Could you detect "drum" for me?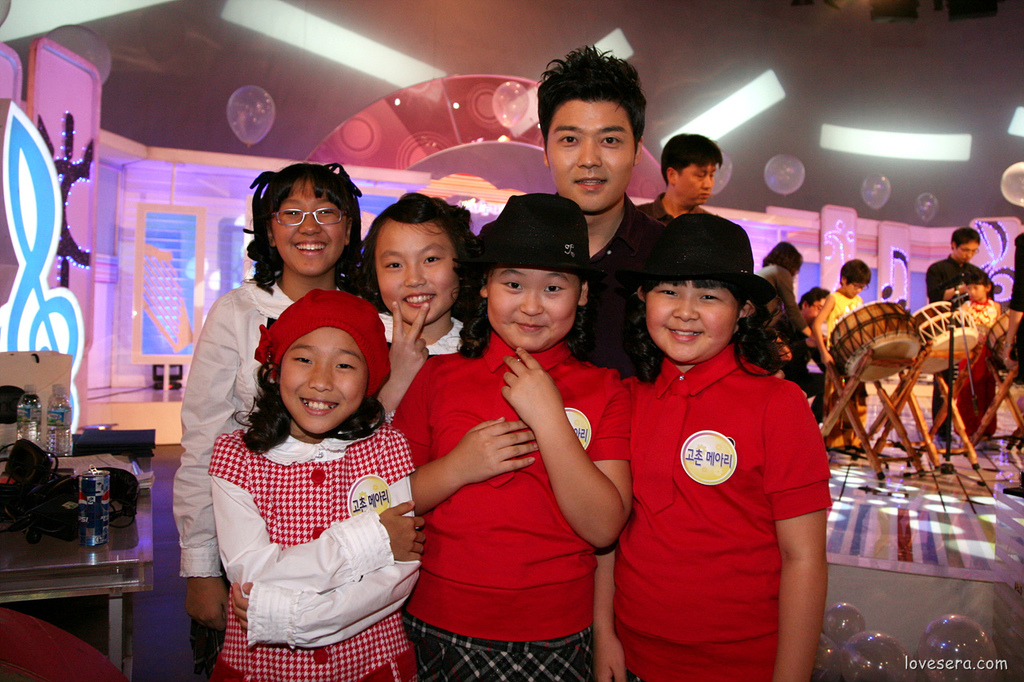
Detection result: 913,300,976,374.
